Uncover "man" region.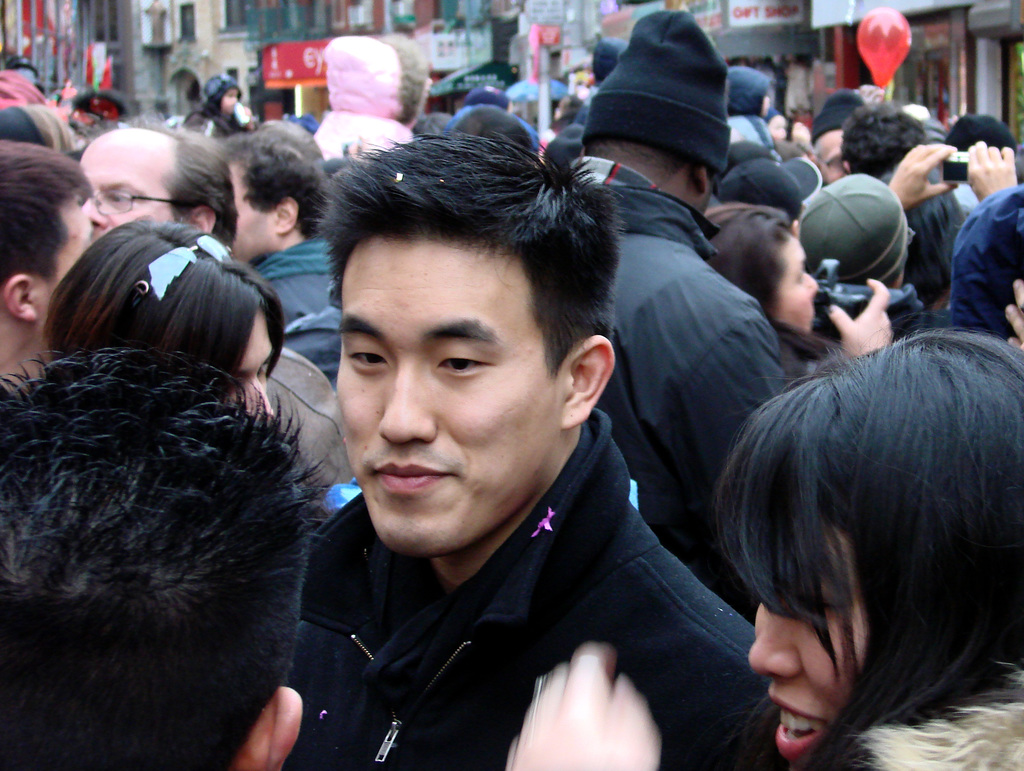
Uncovered: <region>234, 117, 780, 764</region>.
